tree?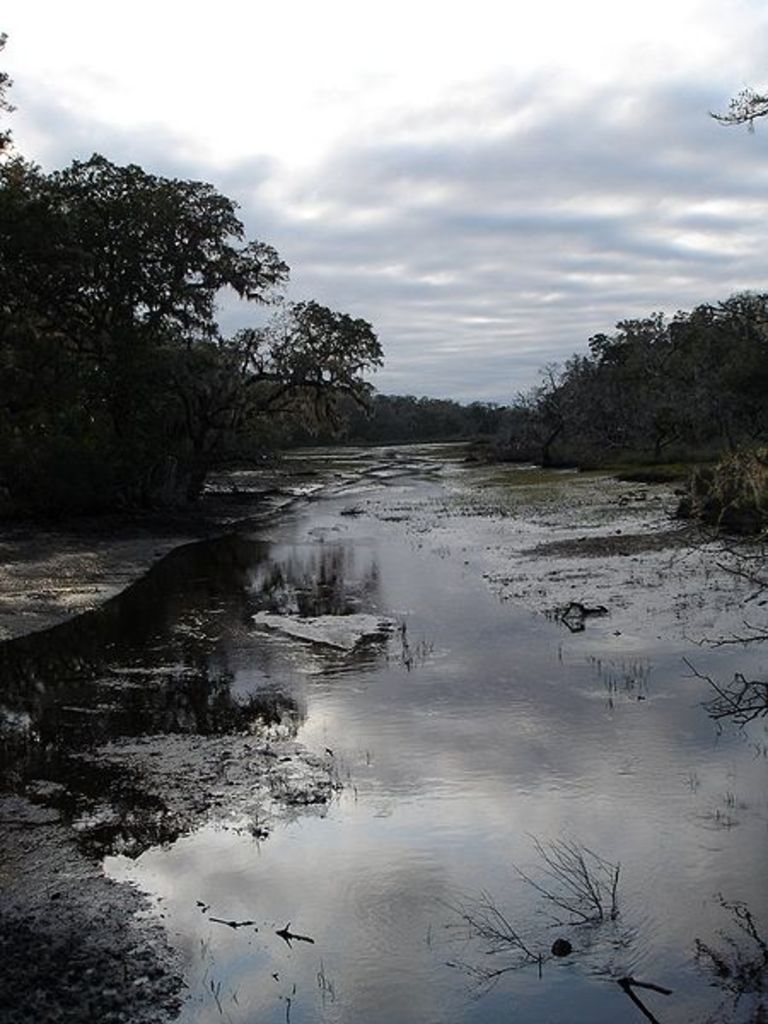
(247,297,381,404)
